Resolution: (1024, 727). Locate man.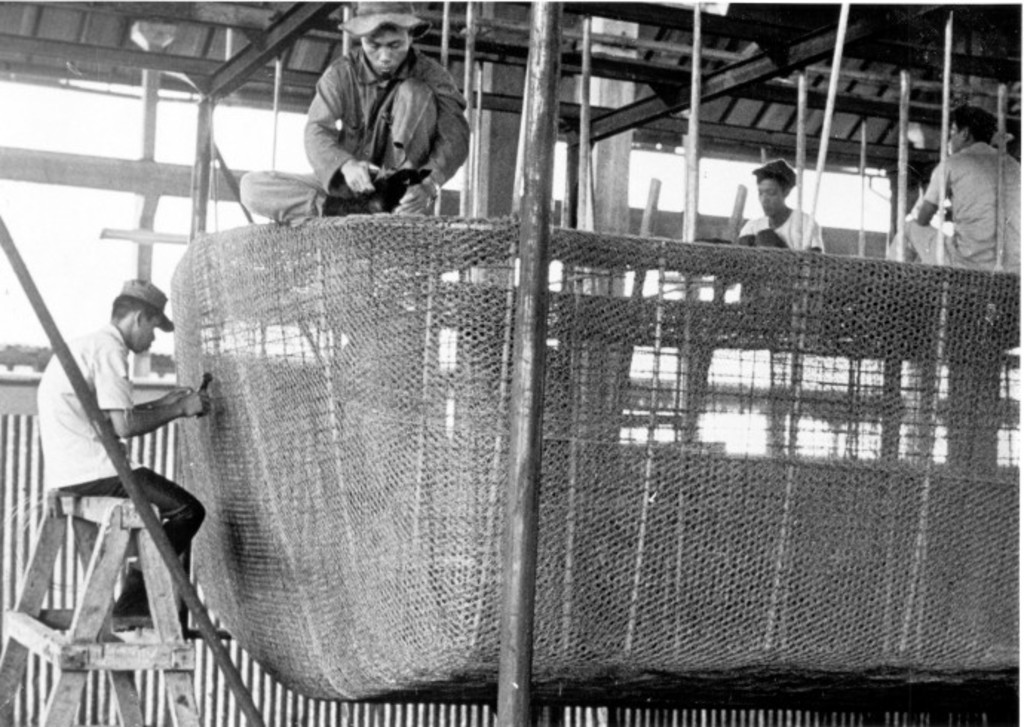
pyautogui.locateOnScreen(233, 0, 467, 221).
